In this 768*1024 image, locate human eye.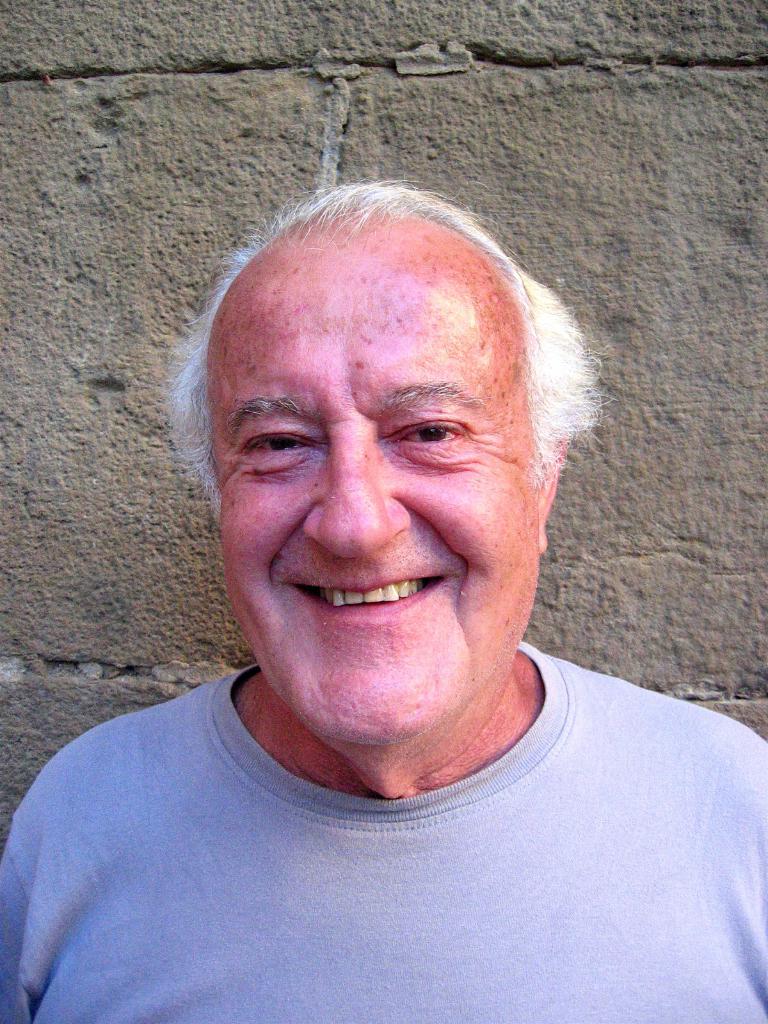
Bounding box: locate(227, 407, 321, 474).
